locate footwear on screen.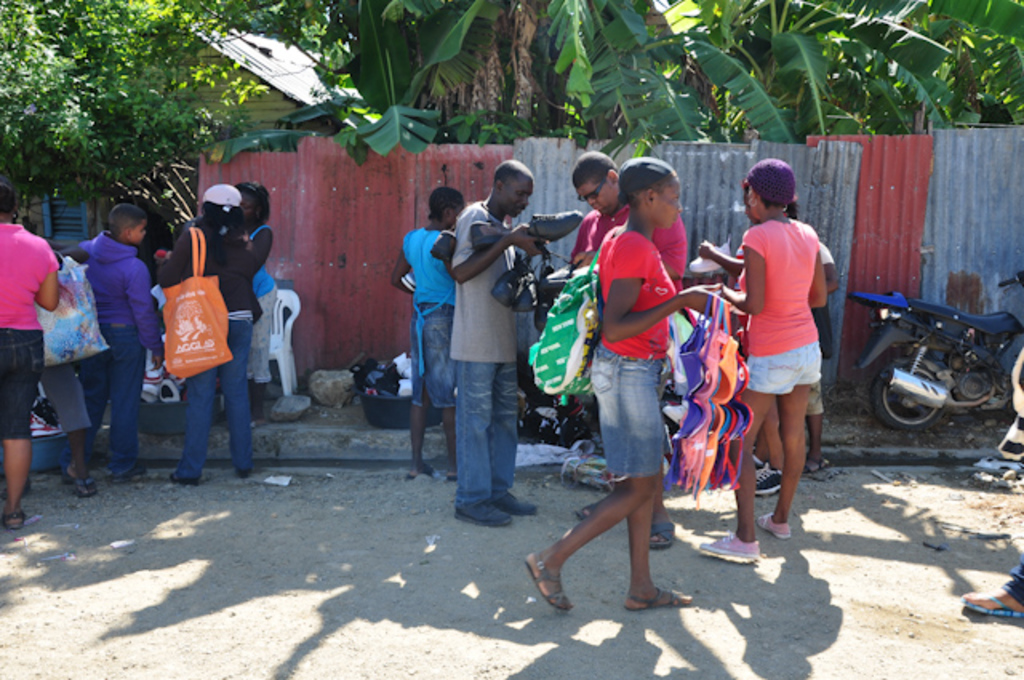
On screen at select_region(526, 541, 573, 610).
